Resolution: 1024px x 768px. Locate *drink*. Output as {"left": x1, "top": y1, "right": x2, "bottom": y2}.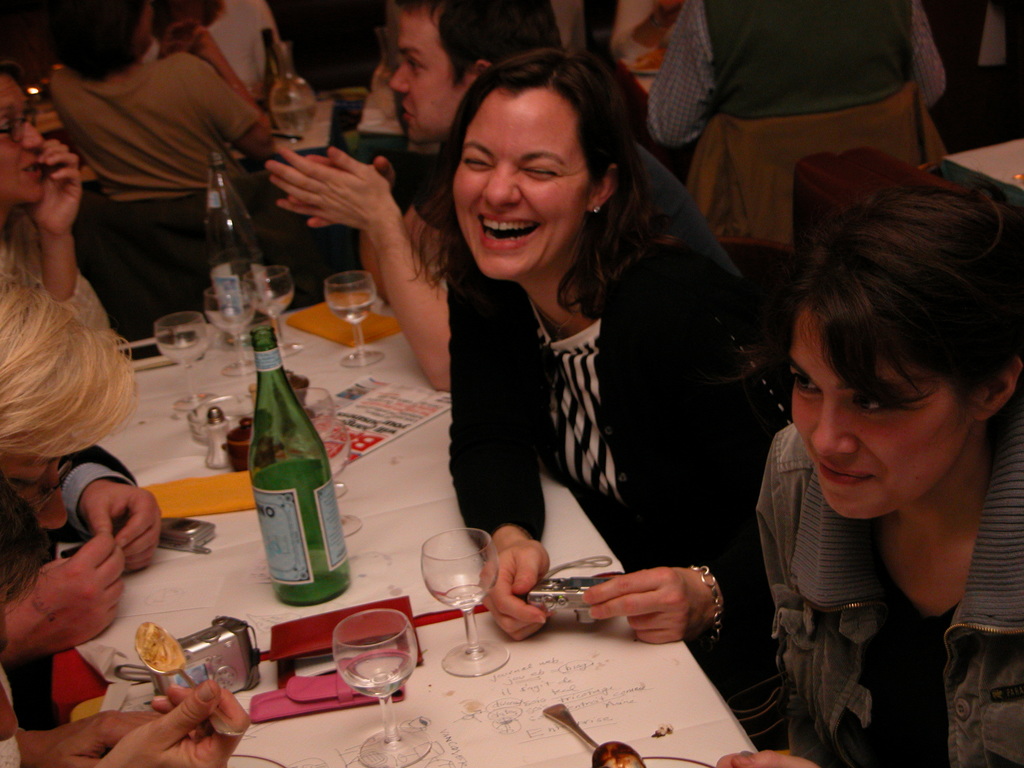
{"left": 202, "top": 303, "right": 259, "bottom": 339}.
